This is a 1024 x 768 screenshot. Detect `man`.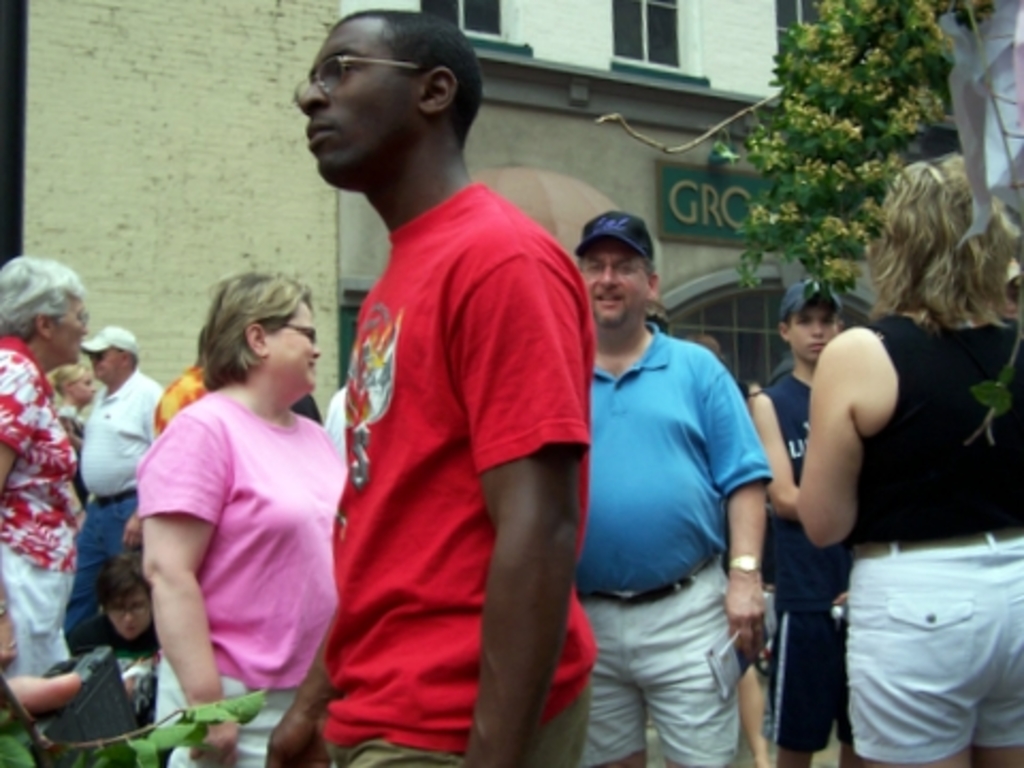
[749, 273, 875, 766].
